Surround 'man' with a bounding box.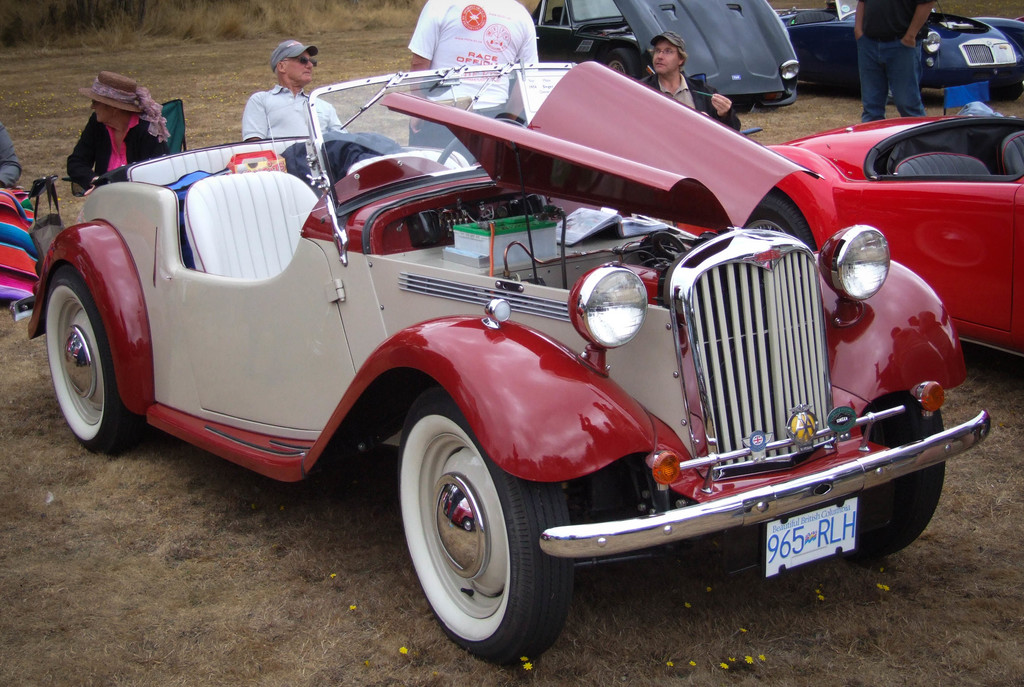
pyautogui.locateOnScreen(835, 6, 950, 113).
